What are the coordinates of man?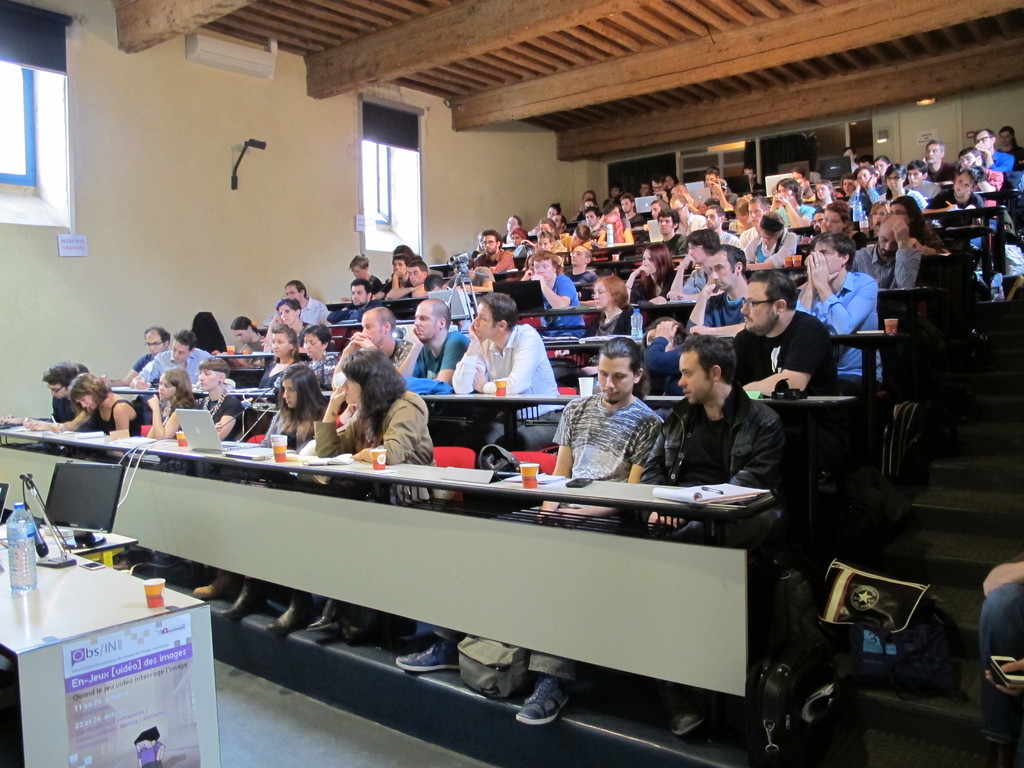
(left=664, top=191, right=706, bottom=236).
